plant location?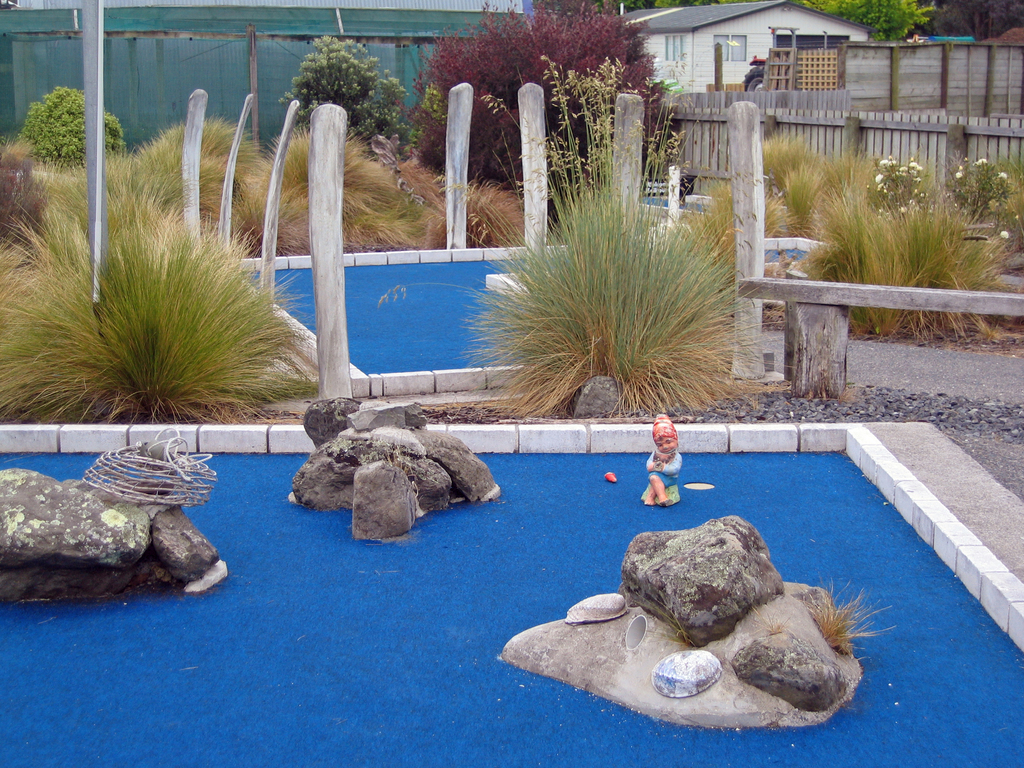
l=261, t=126, r=429, b=253
